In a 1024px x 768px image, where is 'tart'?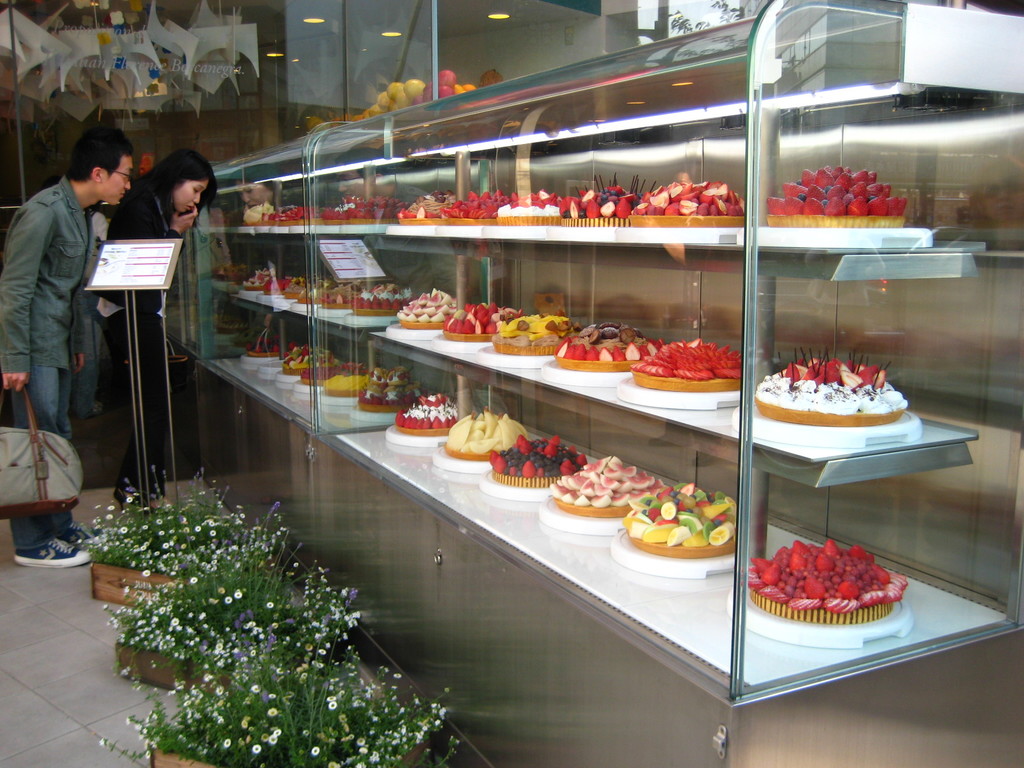
bbox=[766, 162, 911, 225].
